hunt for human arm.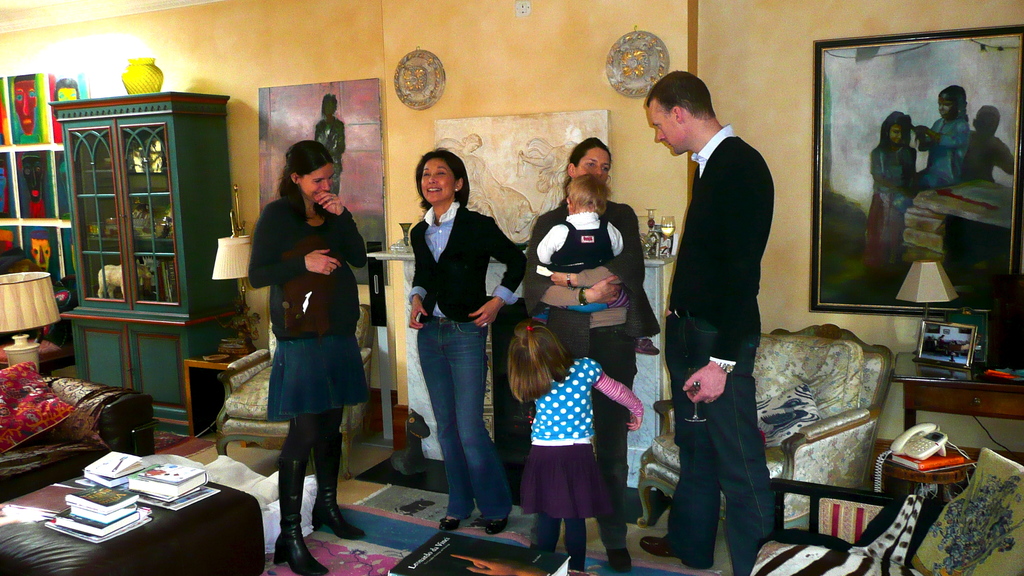
Hunted down at 680/161/772/398.
